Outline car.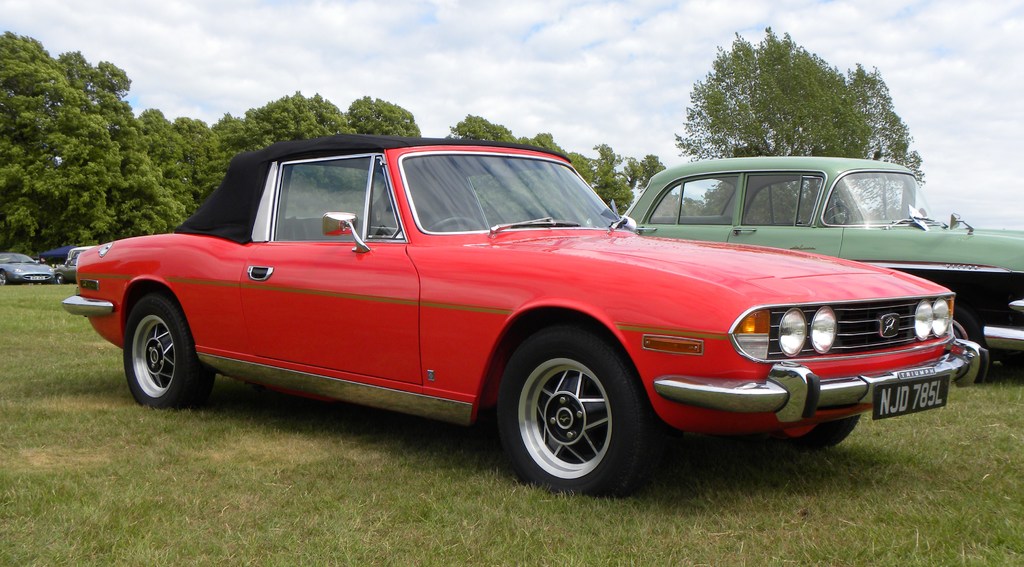
Outline: (left=622, top=159, right=1023, bottom=374).
